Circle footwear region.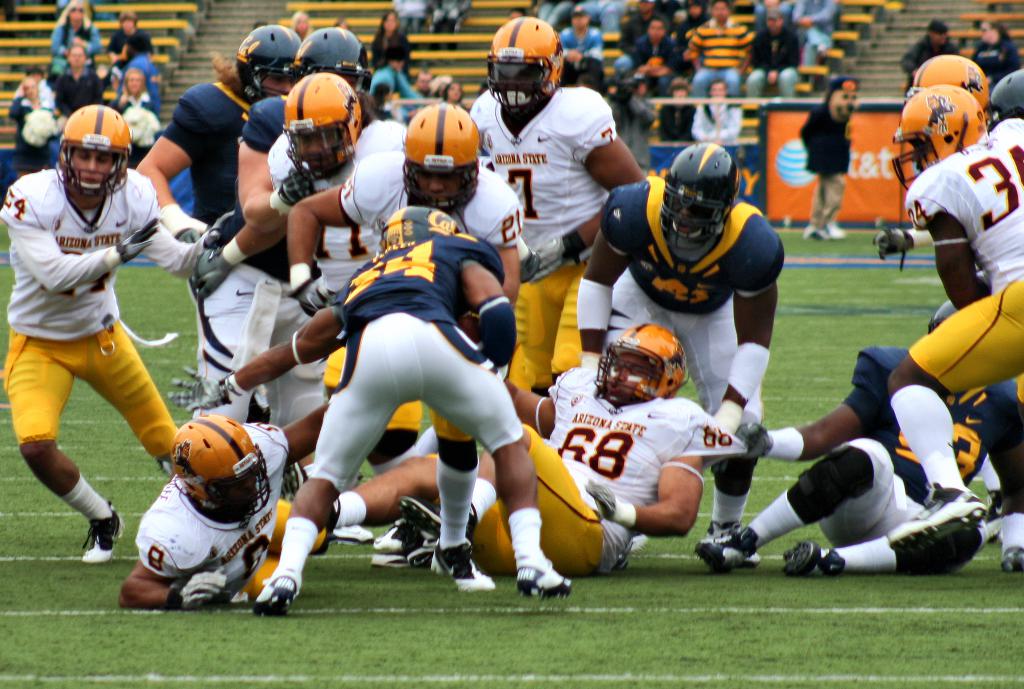
Region: rect(278, 458, 307, 505).
